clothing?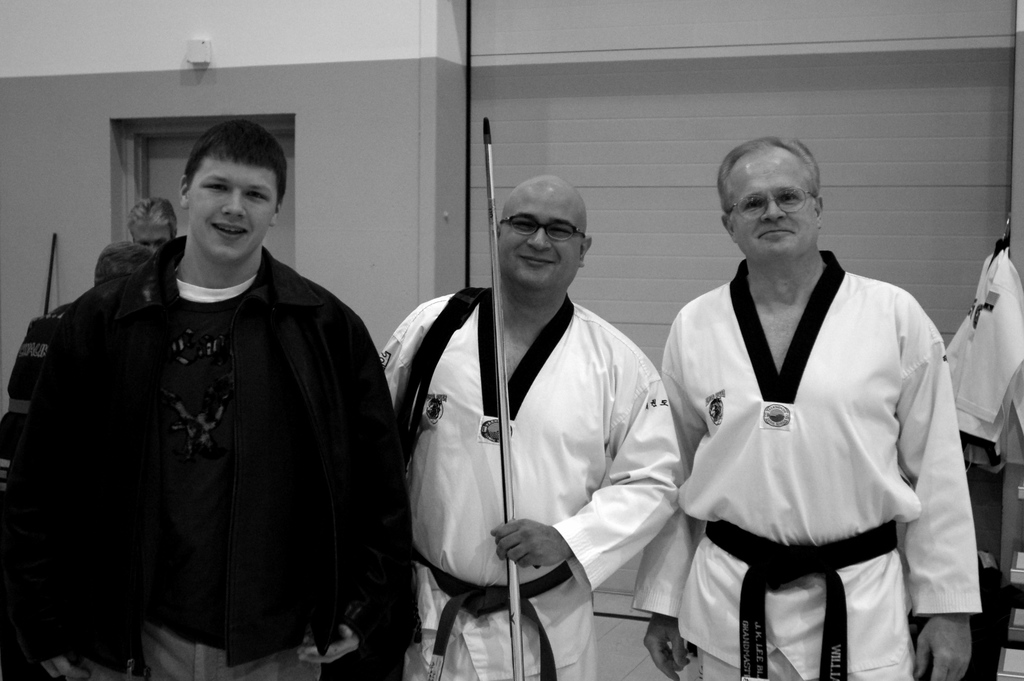
944:243:1023:470
